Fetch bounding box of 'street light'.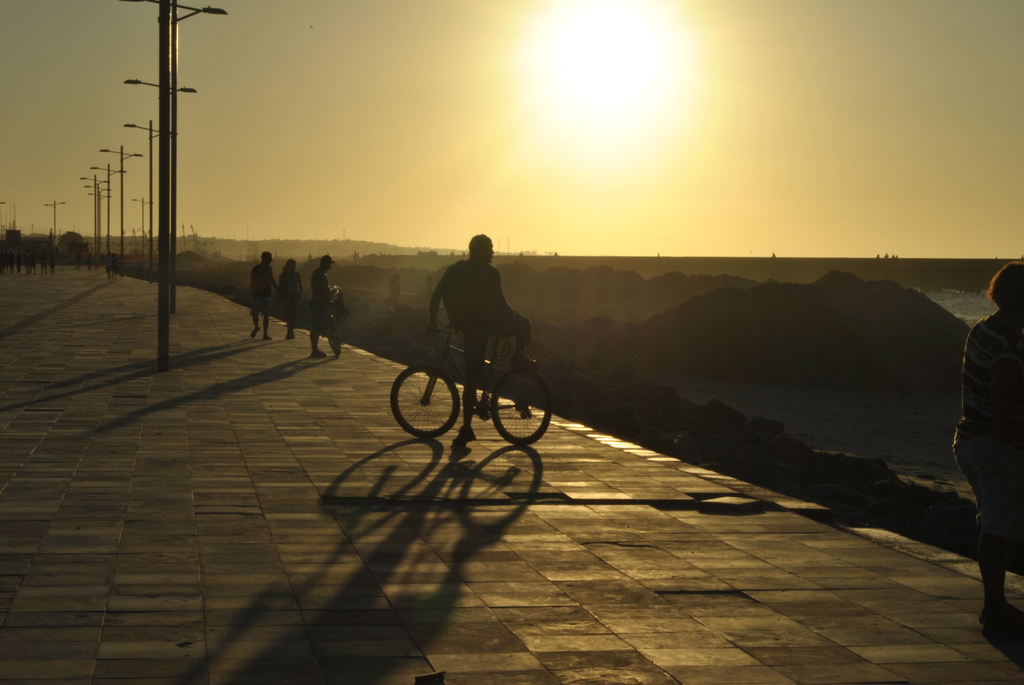
Bbox: [91,162,116,265].
